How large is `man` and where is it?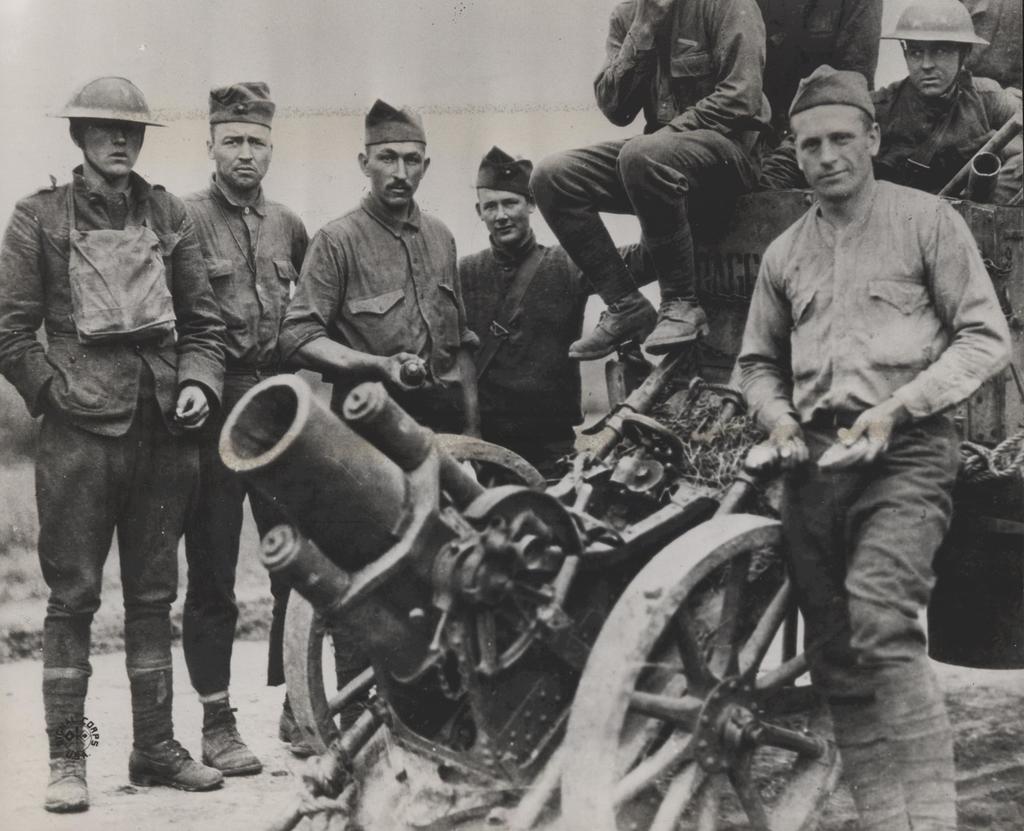
Bounding box: 528/0/772/362.
